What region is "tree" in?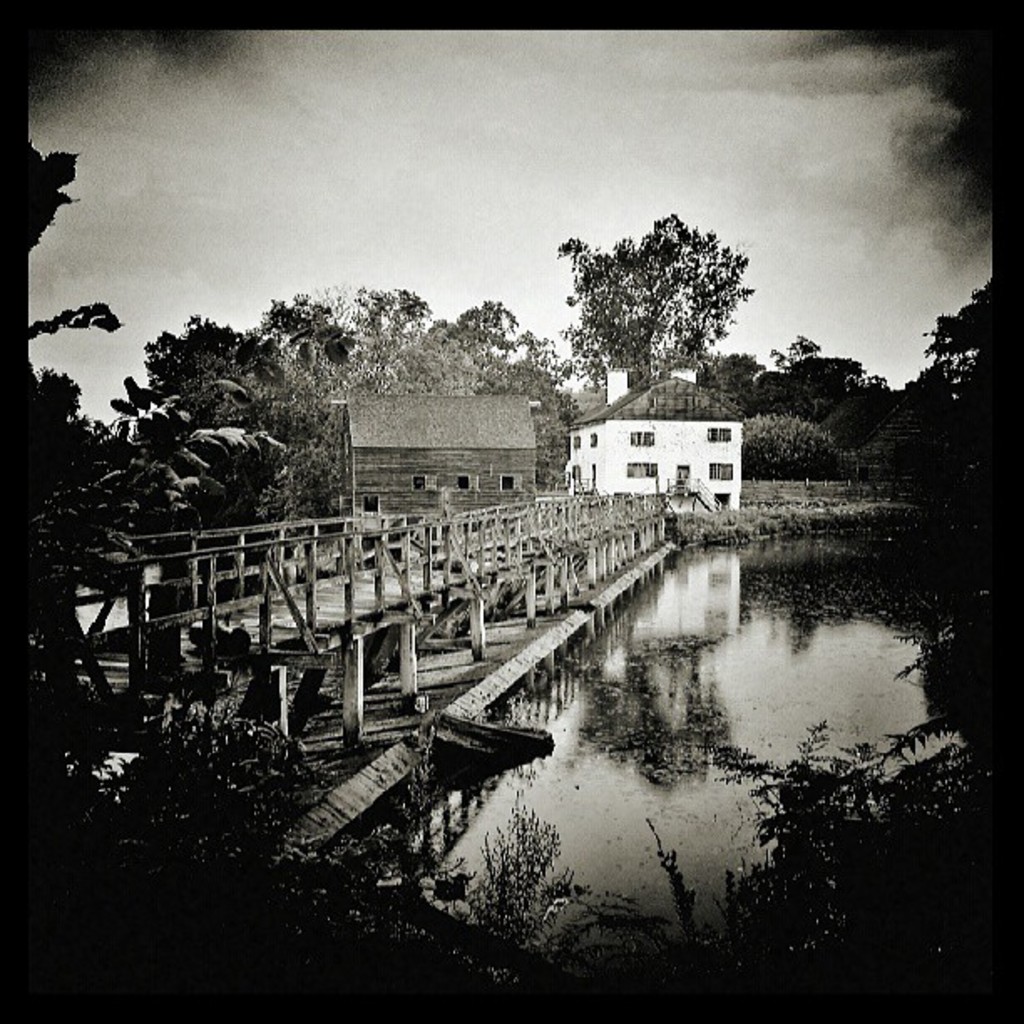
159,289,373,490.
